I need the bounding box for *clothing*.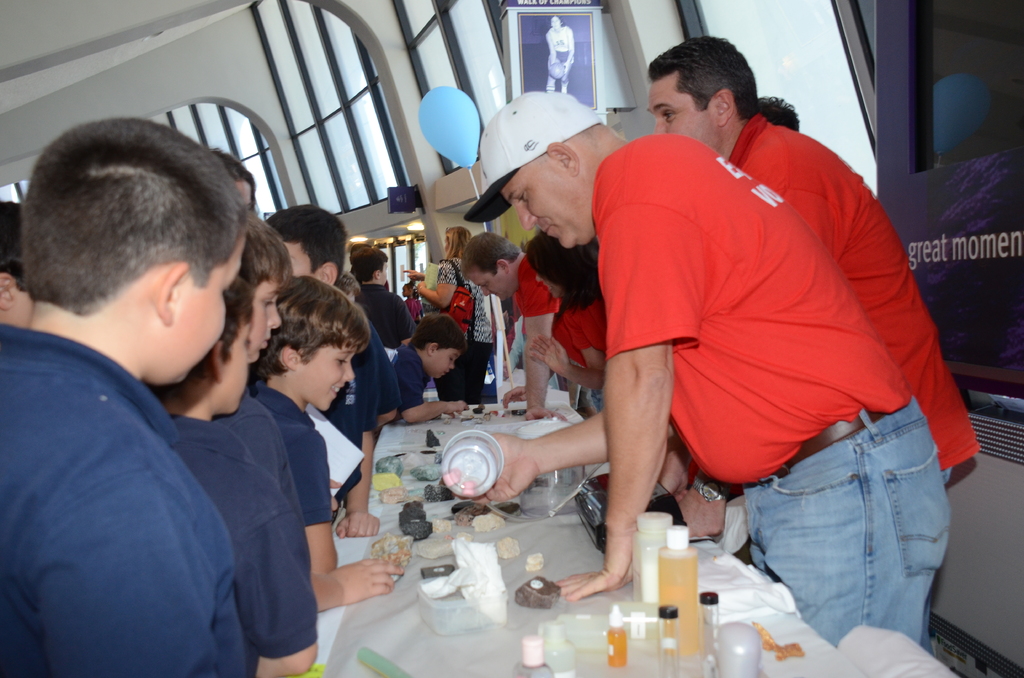
Here it is: left=248, top=369, right=336, bottom=527.
